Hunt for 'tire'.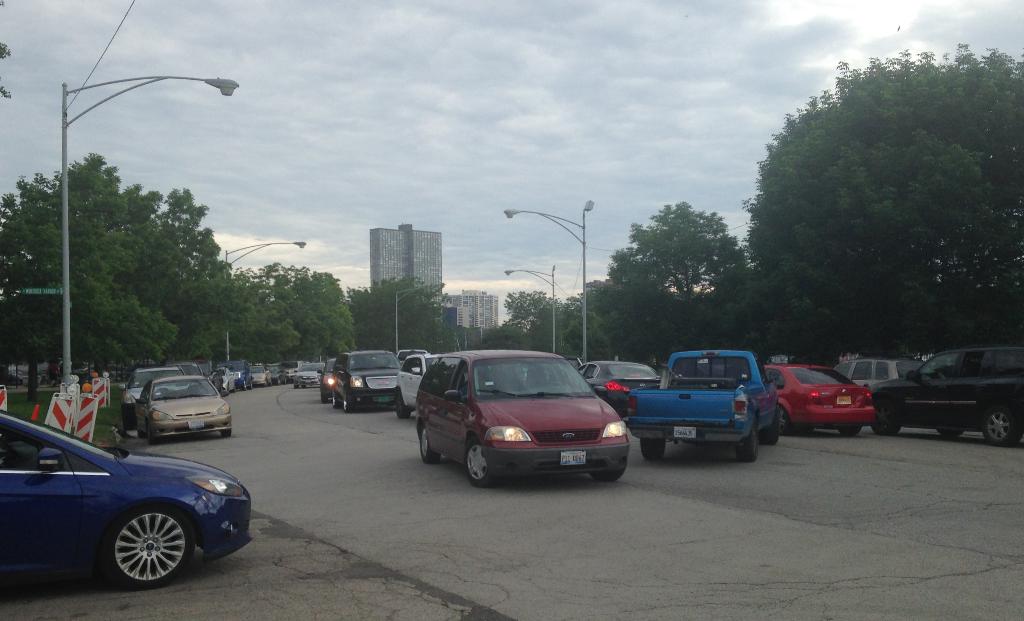
Hunted down at [221, 424, 231, 434].
